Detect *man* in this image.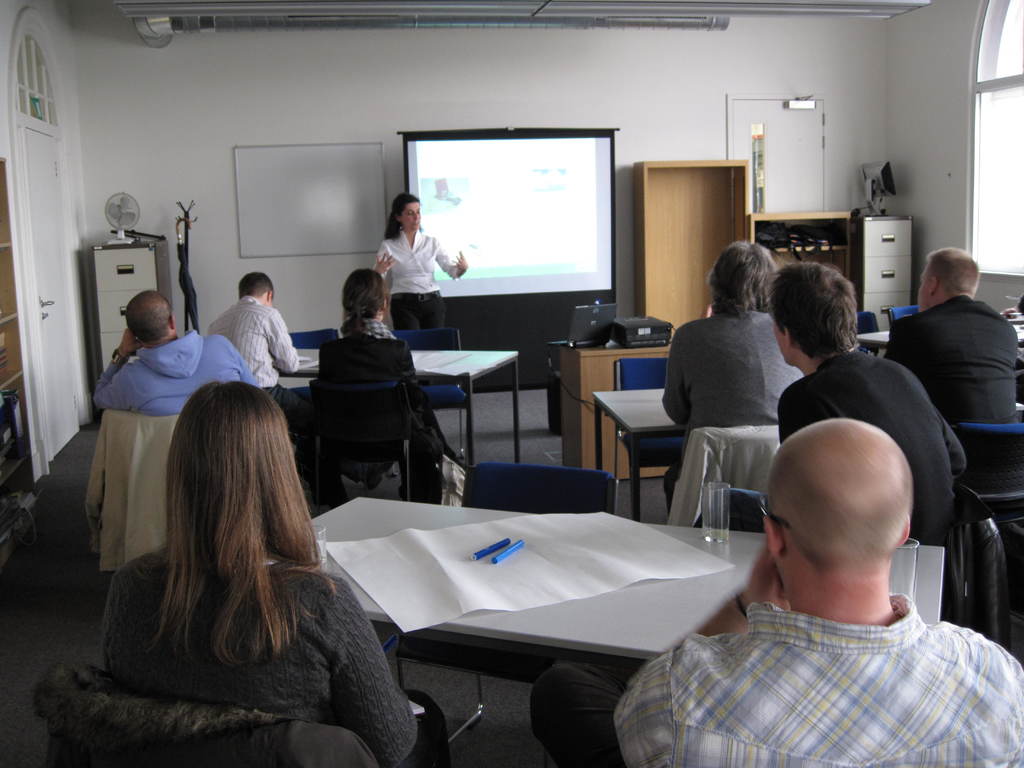
Detection: (634,360,1017,760).
